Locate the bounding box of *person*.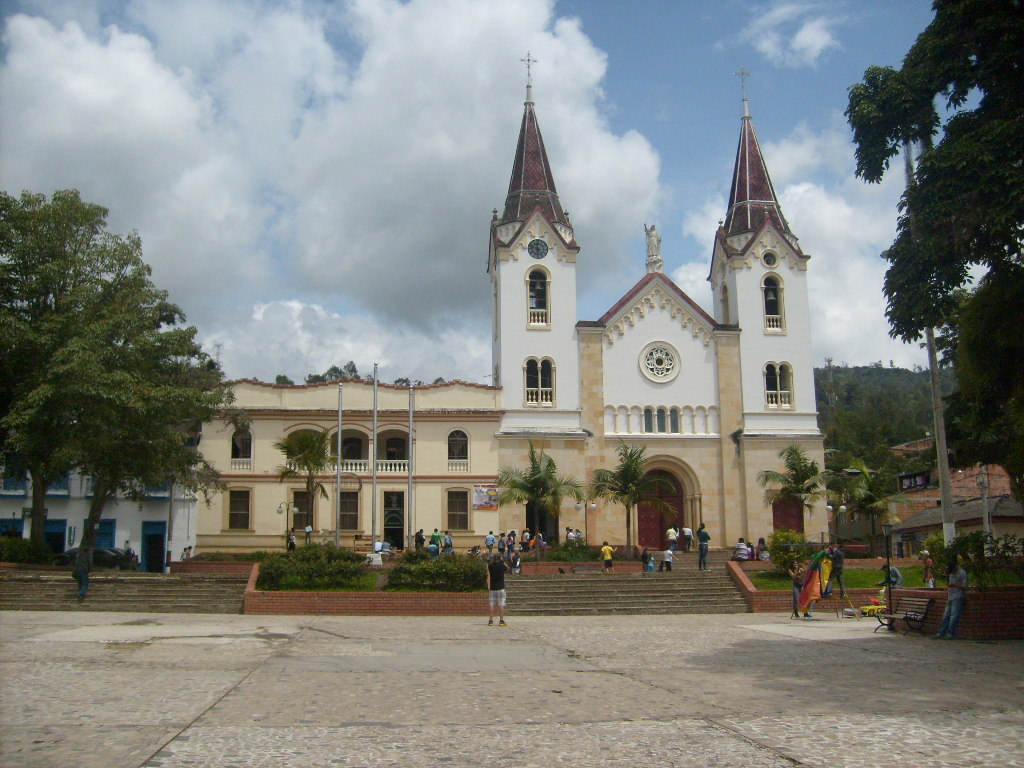
Bounding box: (left=931, top=557, right=966, bottom=637).
